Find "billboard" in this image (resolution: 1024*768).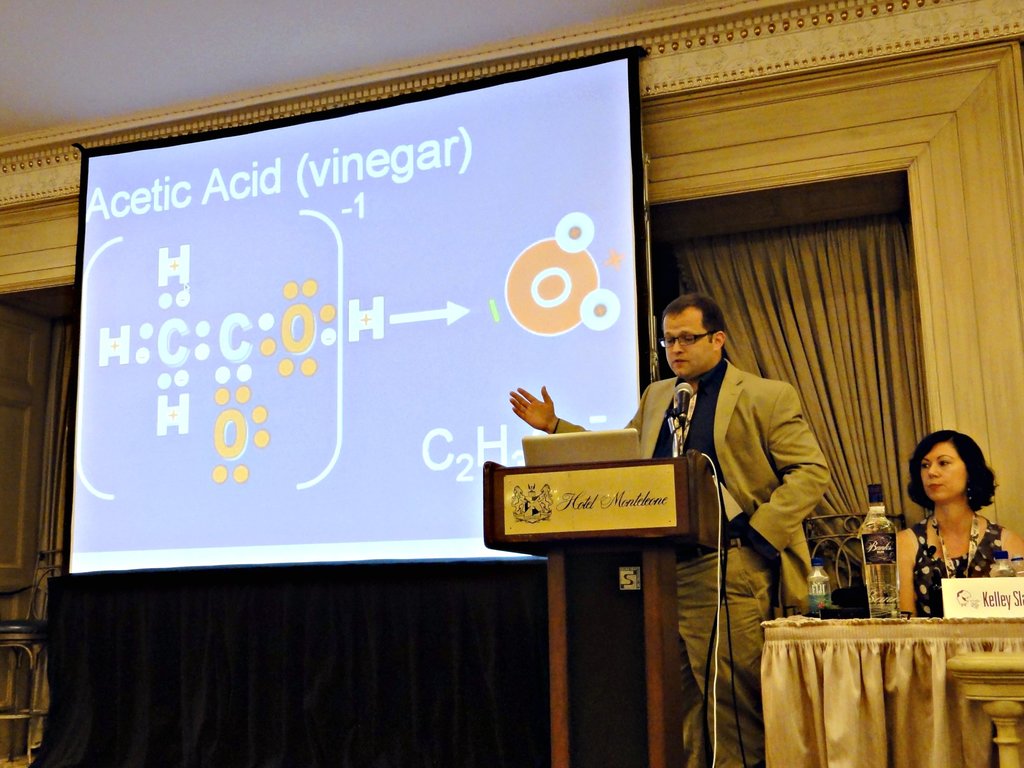
BBox(65, 85, 650, 556).
